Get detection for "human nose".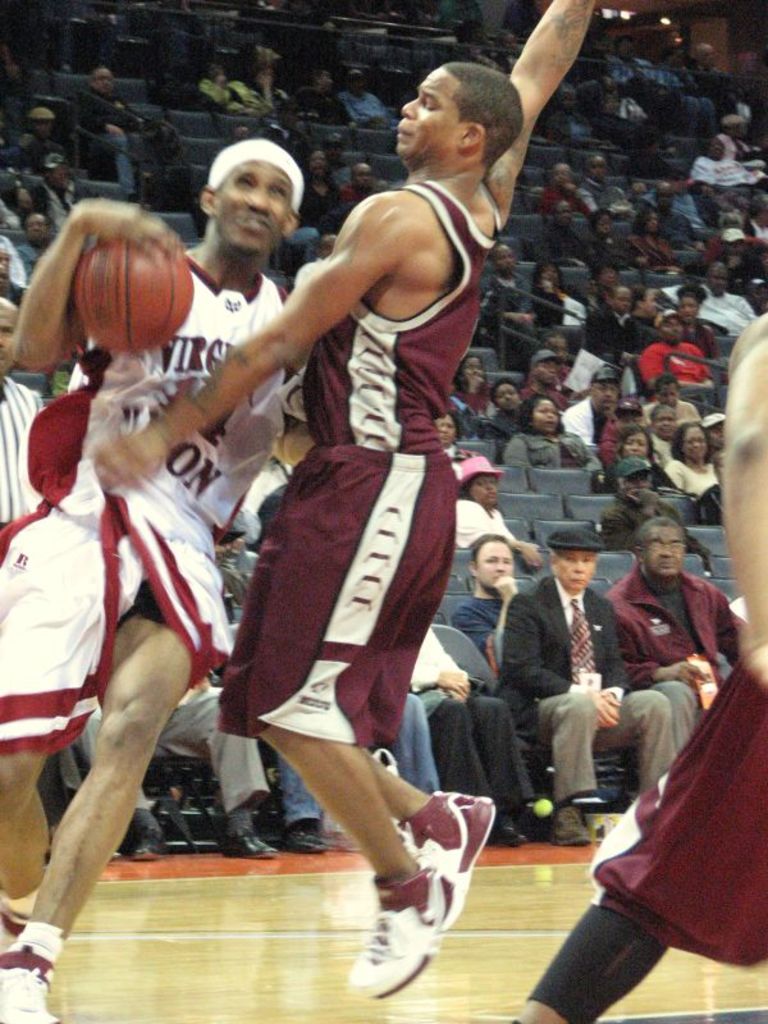
Detection: crop(497, 558, 504, 568).
